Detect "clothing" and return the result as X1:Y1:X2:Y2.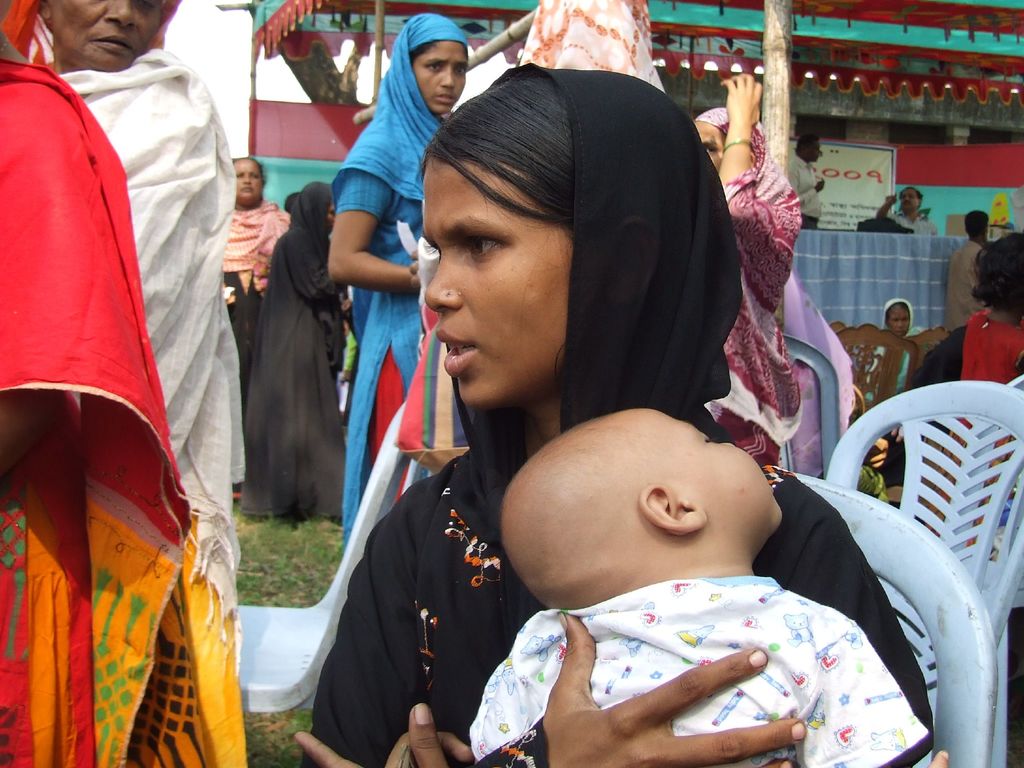
246:193:356:509.
